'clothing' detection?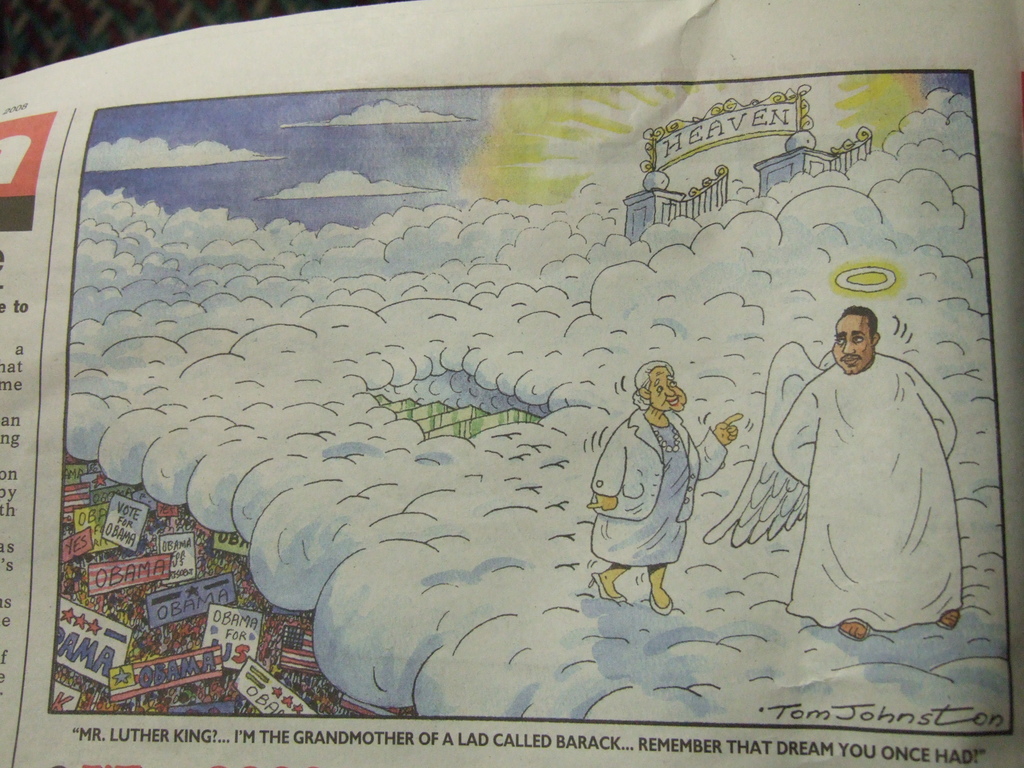
<bbox>580, 403, 725, 571</bbox>
